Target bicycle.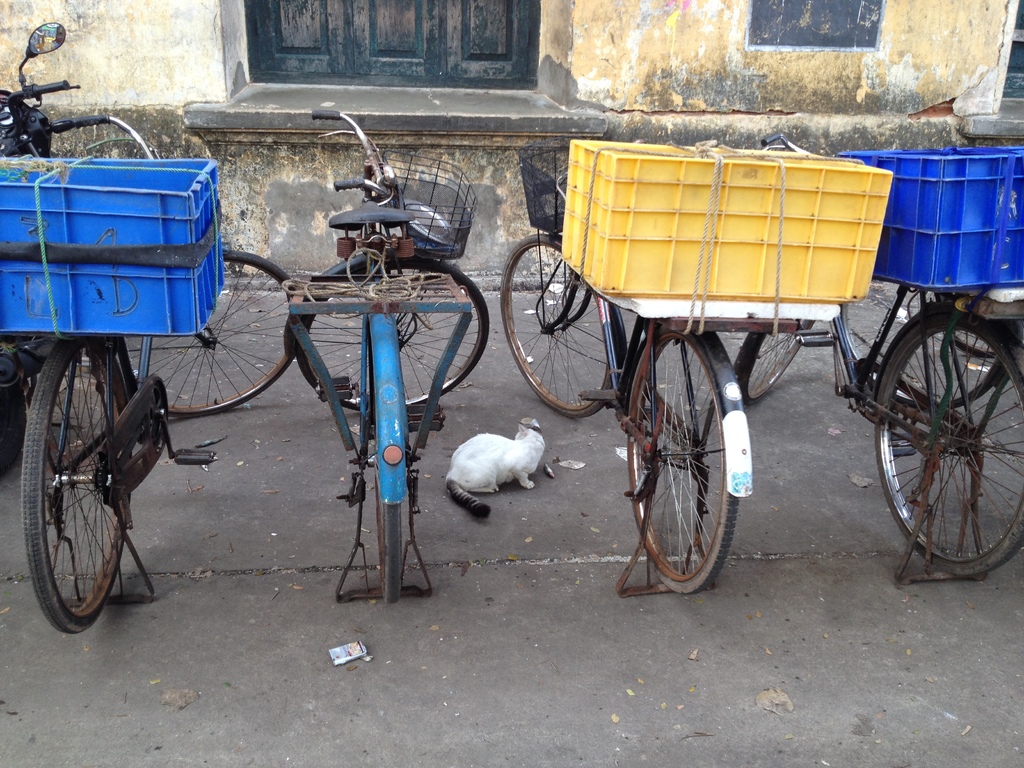
Target region: pyautogui.locateOnScreen(943, 318, 1017, 367).
